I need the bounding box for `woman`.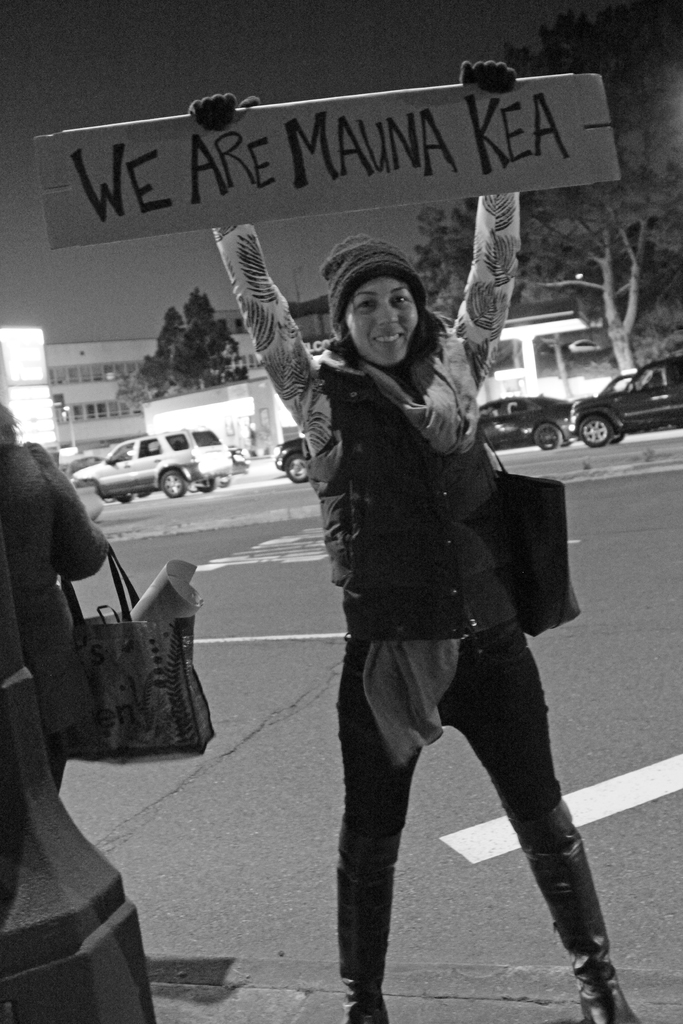
Here it is: left=176, top=51, right=642, bottom=1023.
